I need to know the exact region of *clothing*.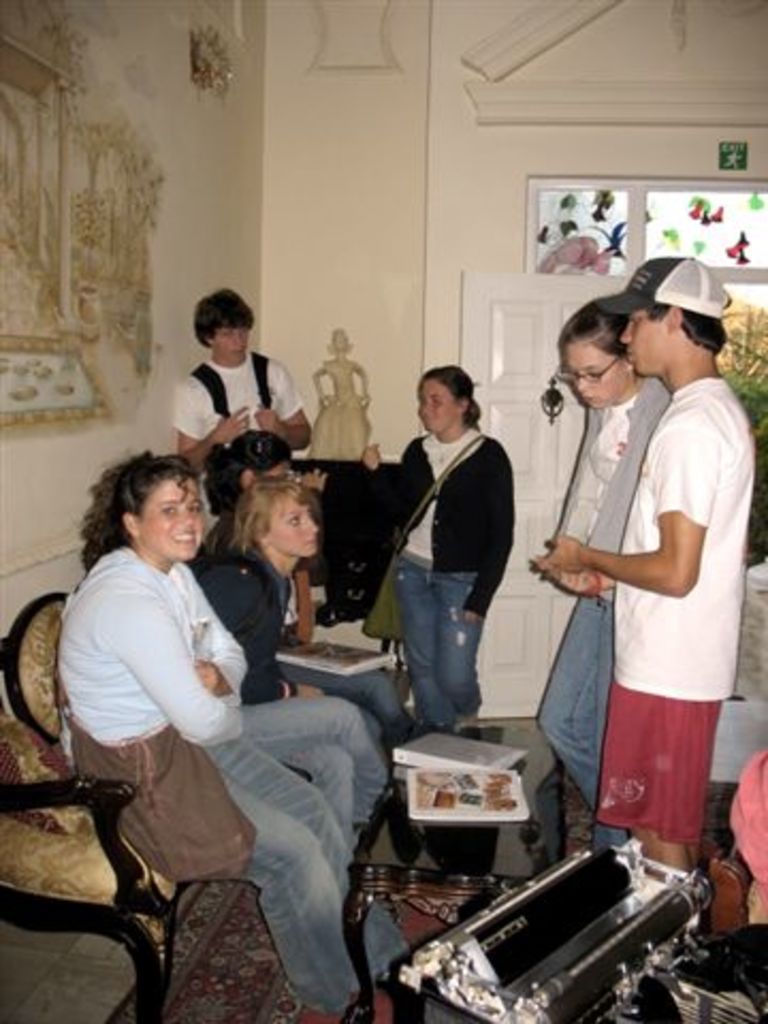
Region: 196 535 375 815.
